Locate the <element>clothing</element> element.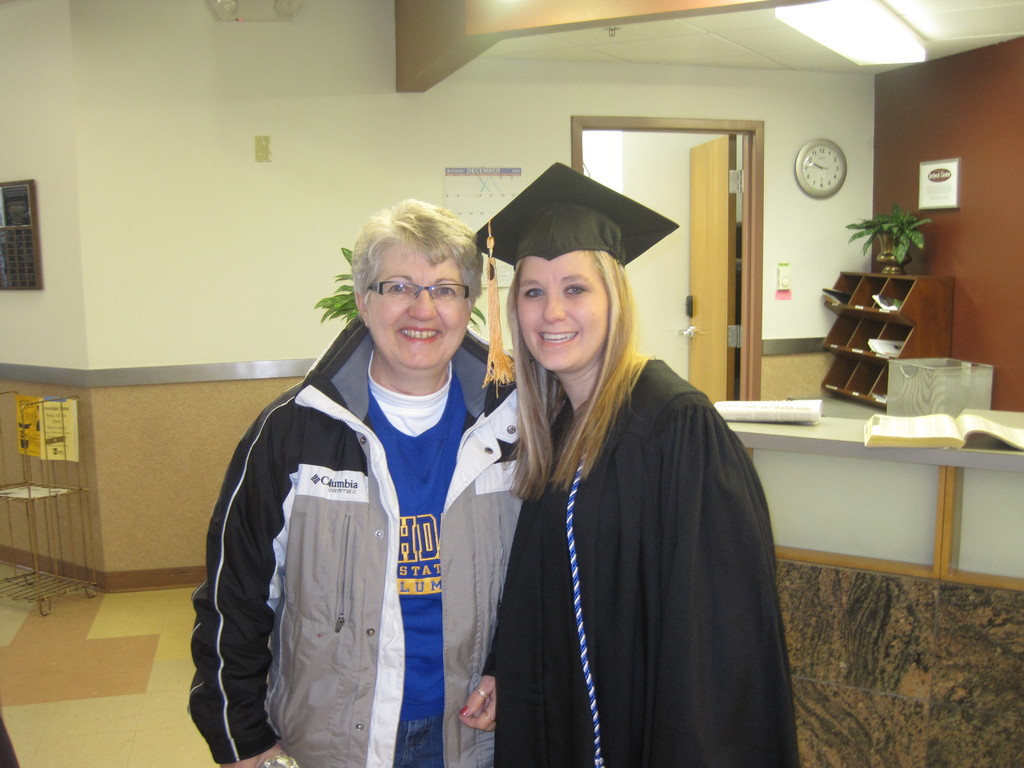
Element bbox: select_region(186, 302, 541, 767).
